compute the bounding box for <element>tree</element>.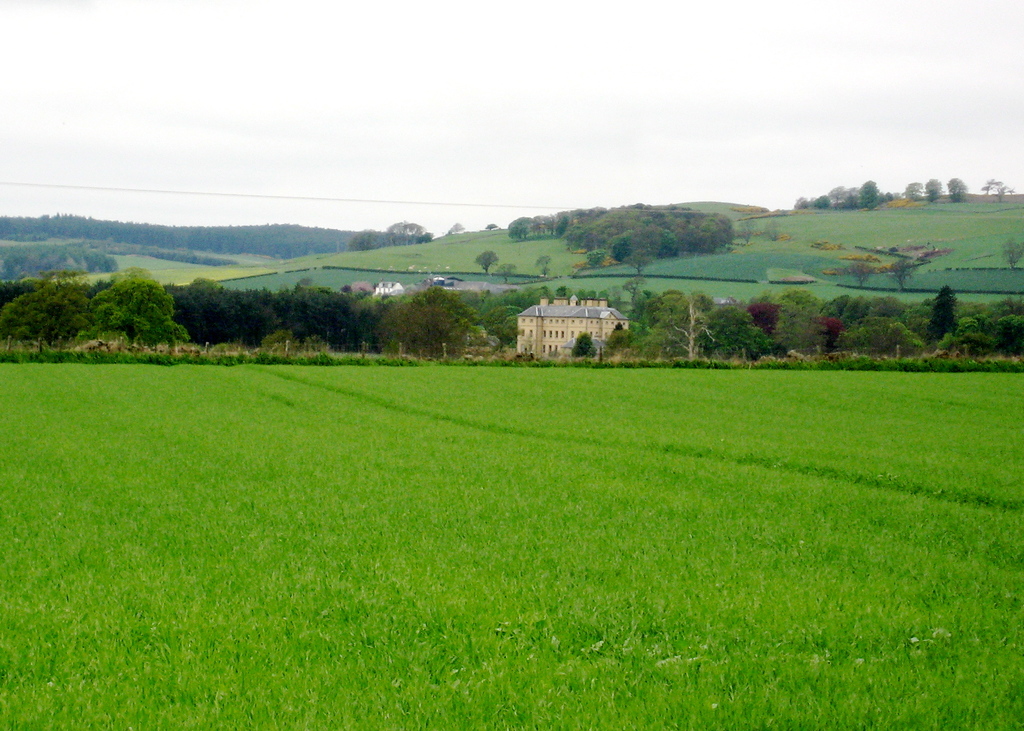
(x1=531, y1=253, x2=553, y2=279).
